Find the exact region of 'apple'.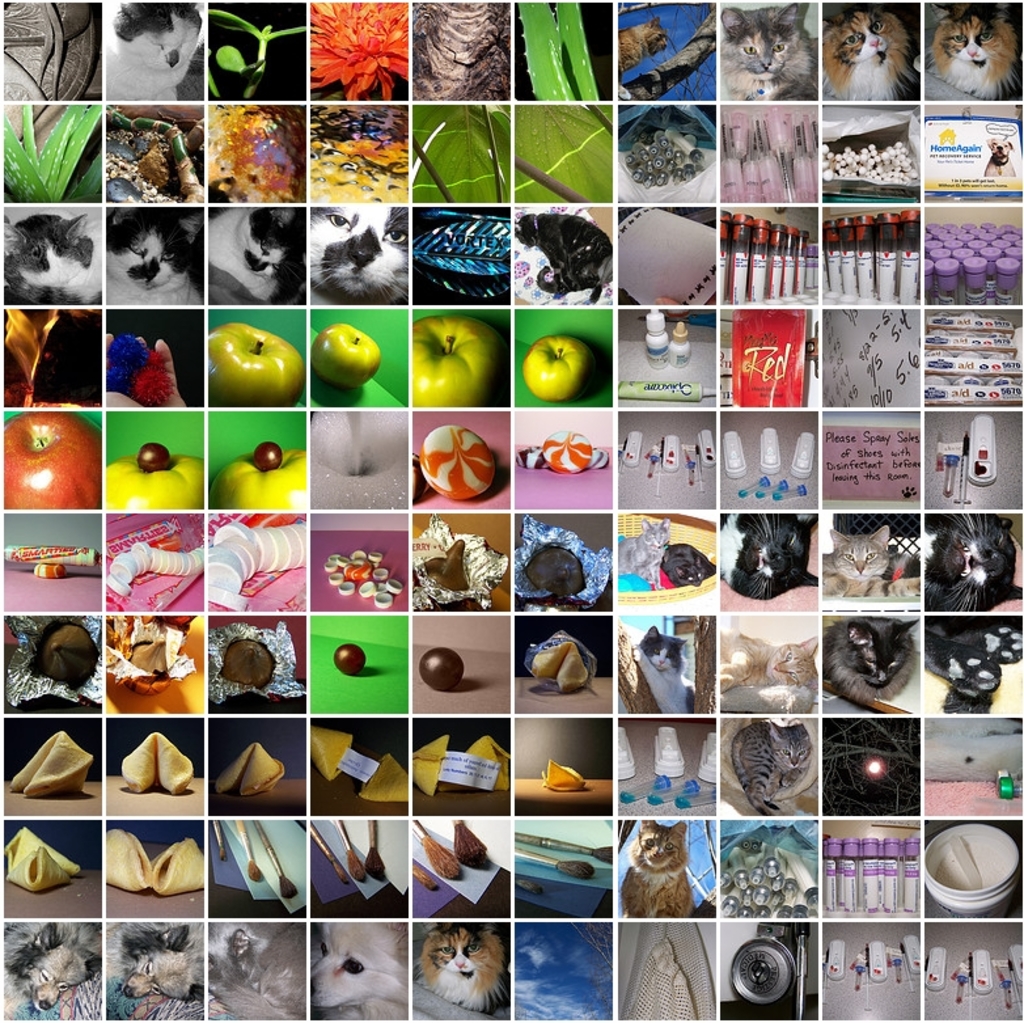
Exact region: box(314, 324, 384, 388).
